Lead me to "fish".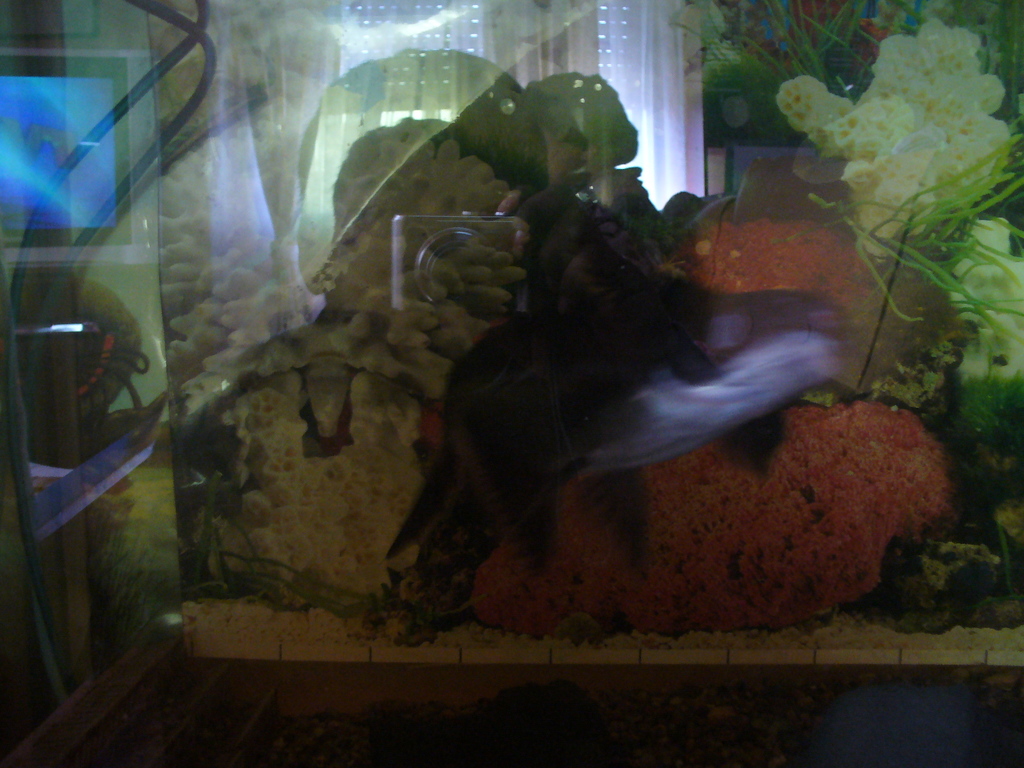
Lead to <region>380, 212, 864, 608</region>.
